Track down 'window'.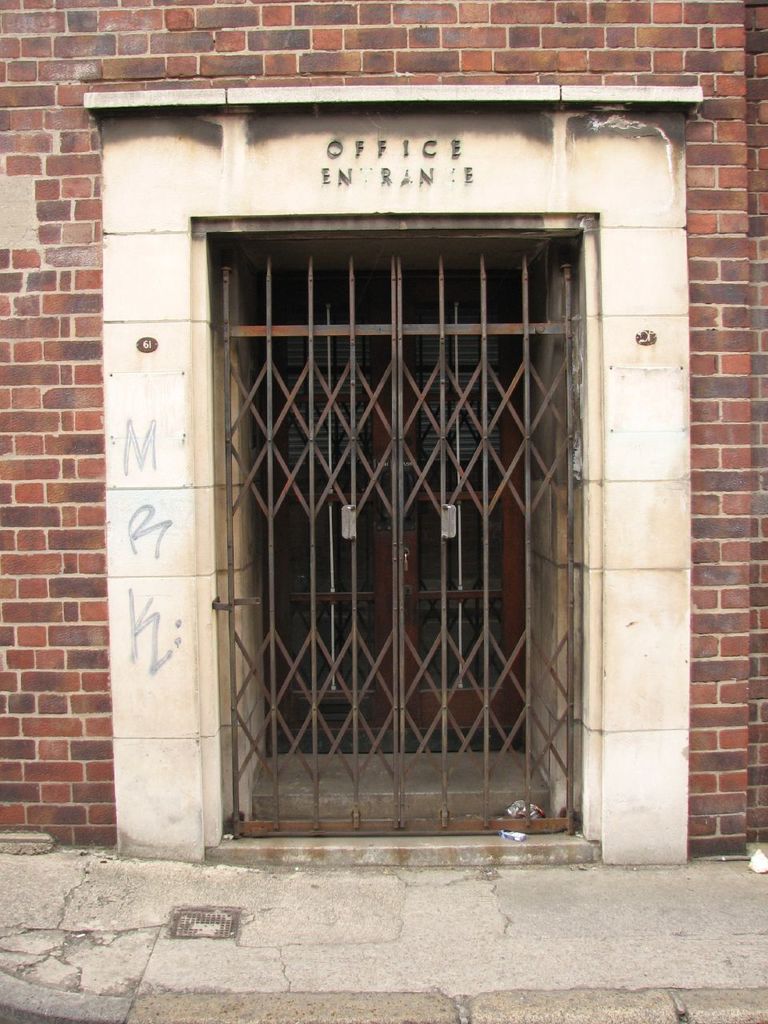
Tracked to pyautogui.locateOnScreen(195, 62, 657, 819).
